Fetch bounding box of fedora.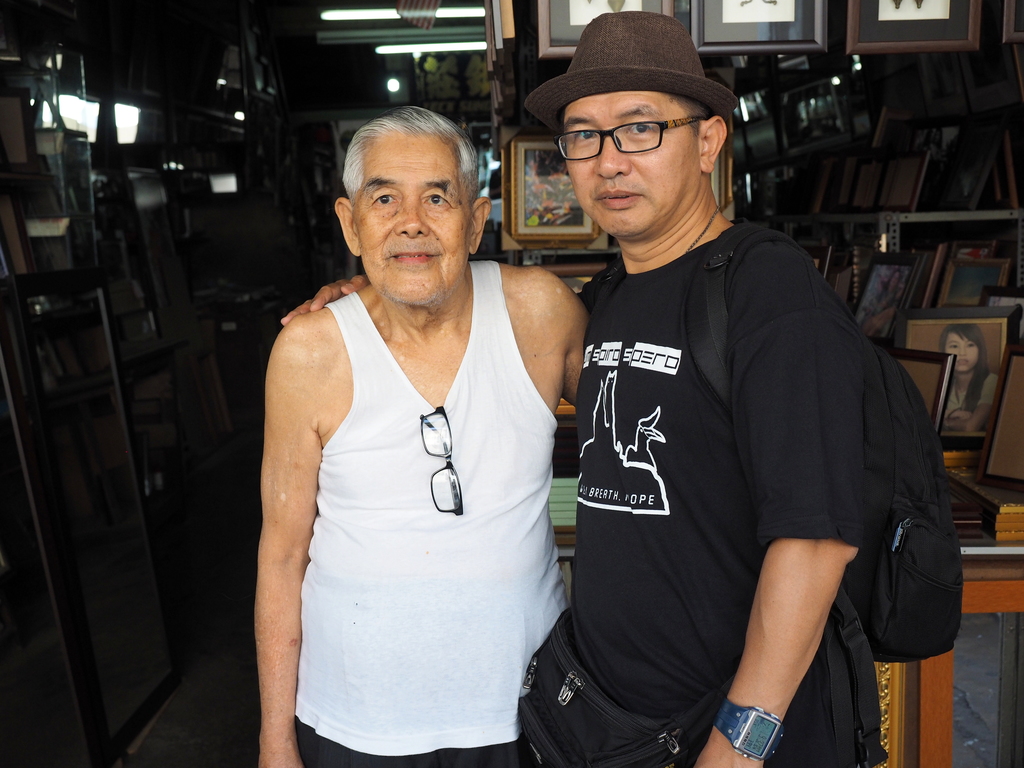
Bbox: [left=525, top=10, right=742, bottom=132].
